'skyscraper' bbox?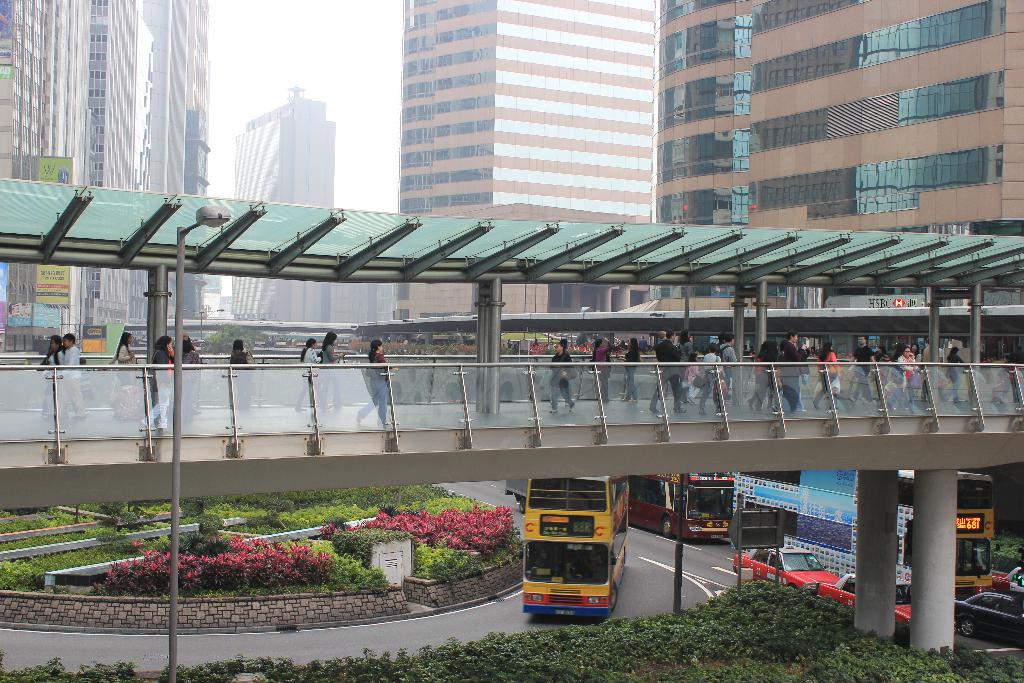
234/88/335/322
